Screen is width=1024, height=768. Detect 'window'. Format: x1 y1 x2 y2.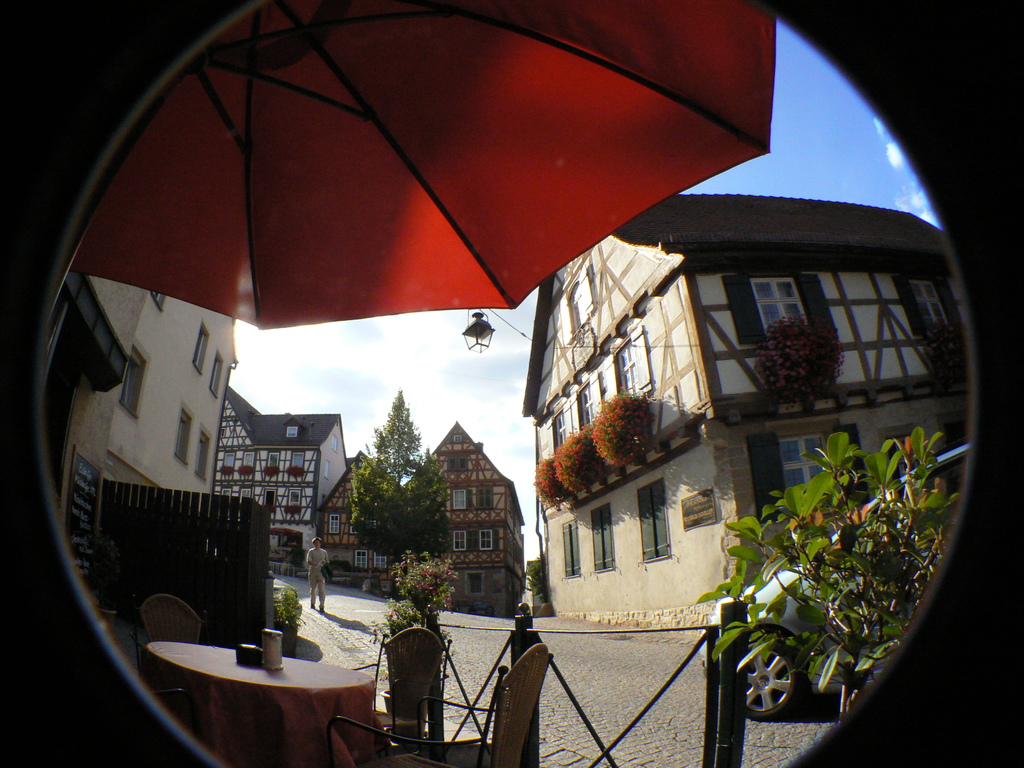
637 483 674 563.
